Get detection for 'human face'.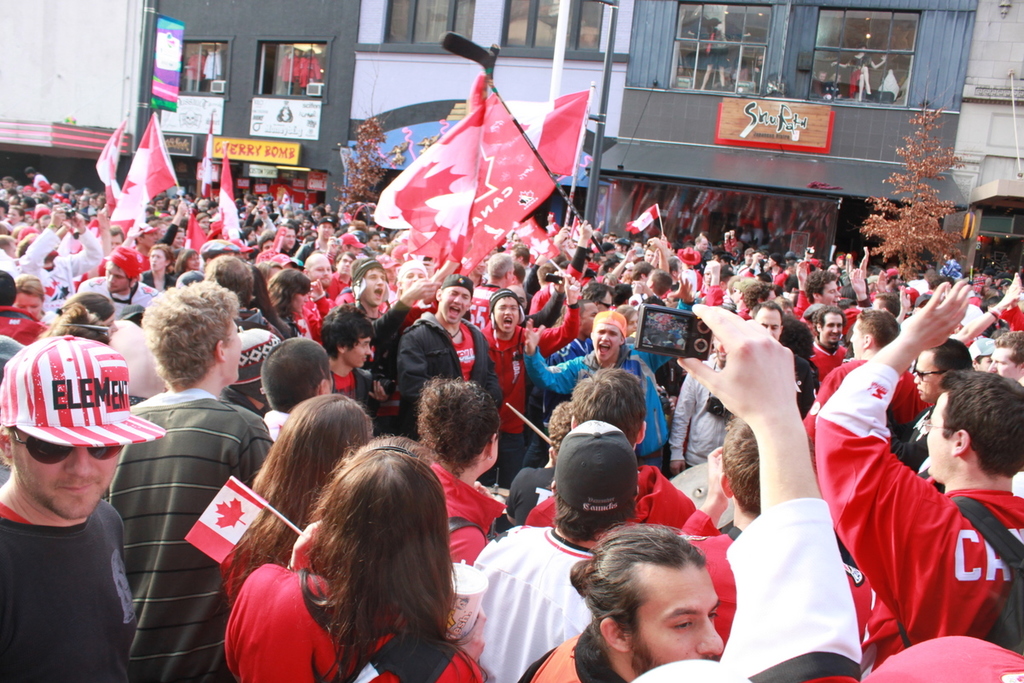
Detection: region(223, 318, 241, 385).
